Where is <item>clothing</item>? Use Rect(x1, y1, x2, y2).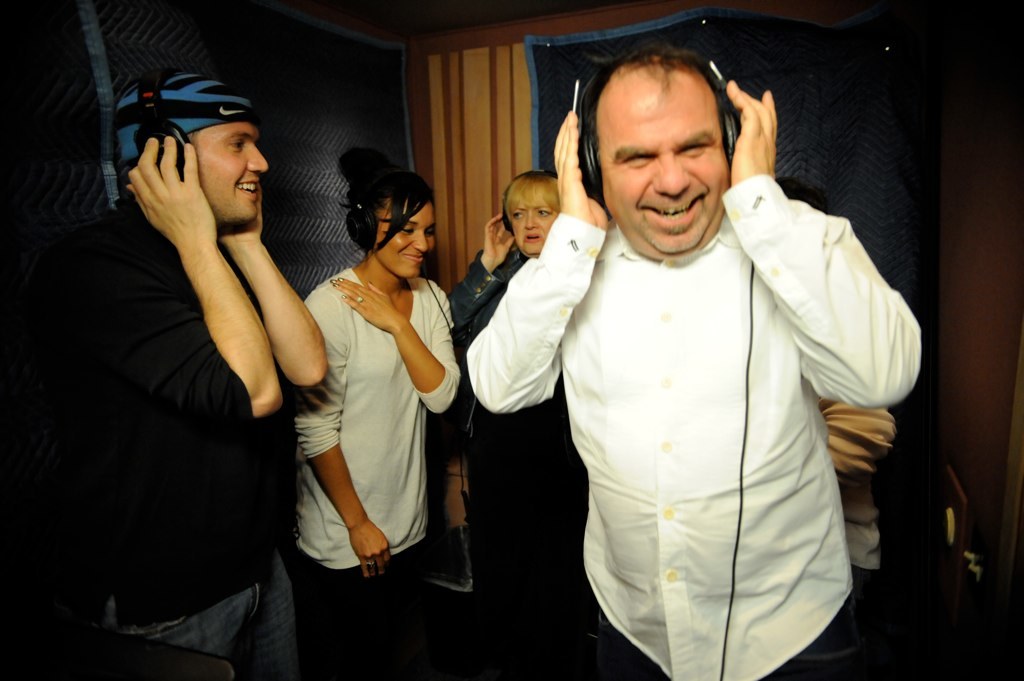
Rect(291, 263, 464, 680).
